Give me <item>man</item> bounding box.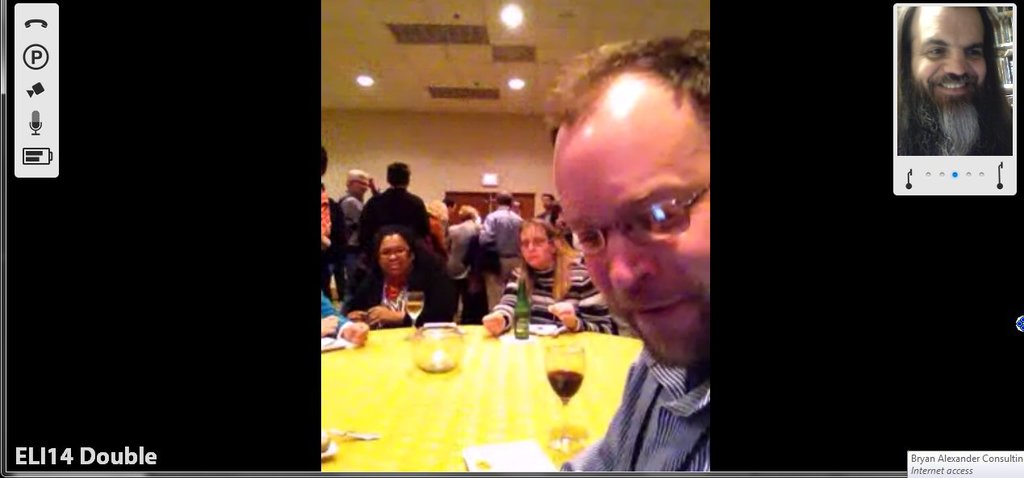
box=[315, 158, 381, 303].
